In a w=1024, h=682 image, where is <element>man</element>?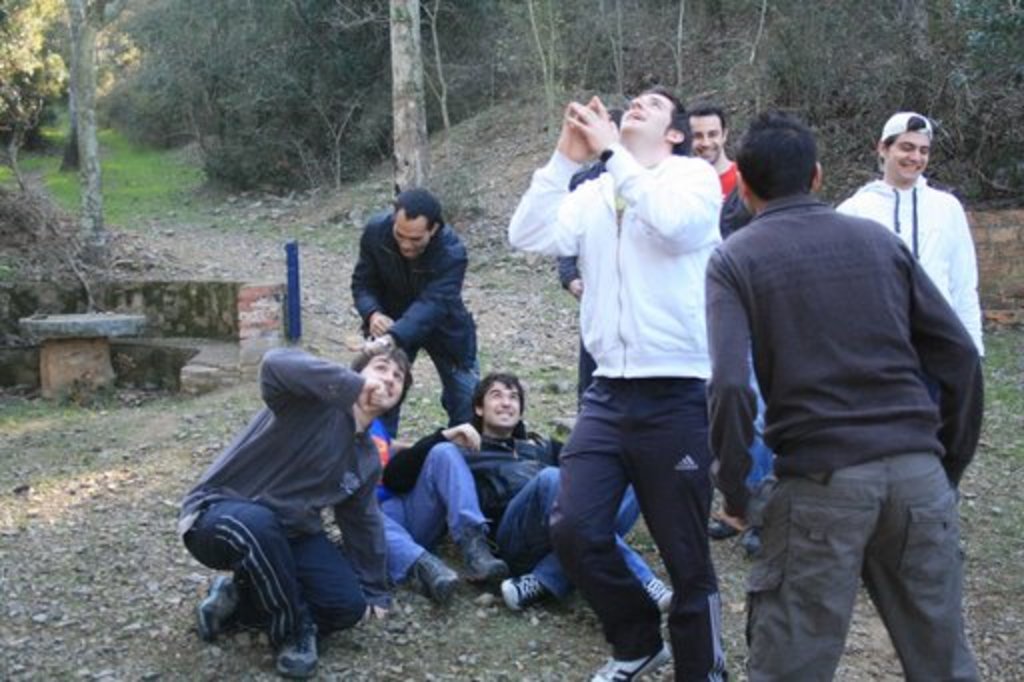
x1=698, y1=114, x2=990, y2=680.
